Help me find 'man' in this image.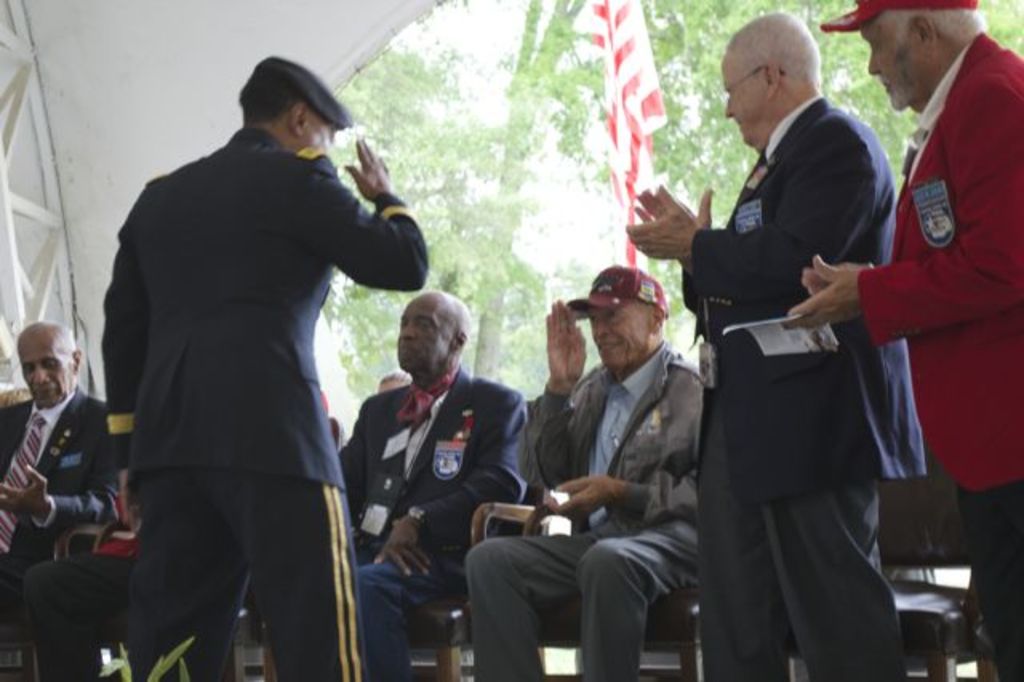
Found it: select_region(270, 279, 533, 680).
